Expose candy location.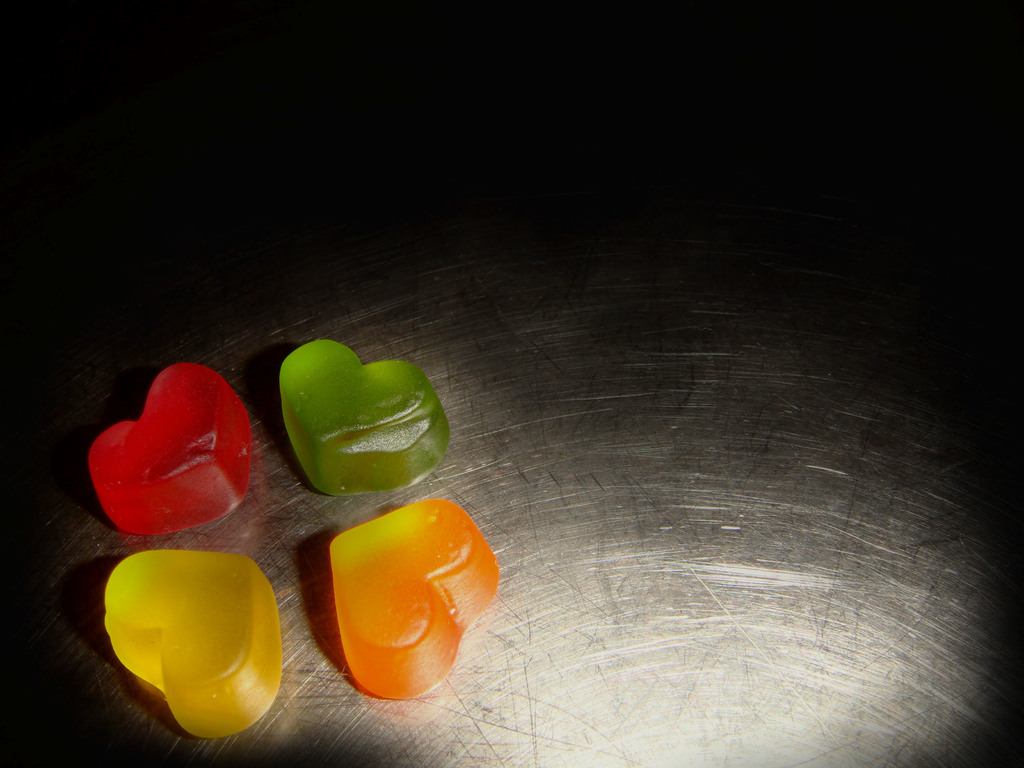
Exposed at bbox=(85, 359, 257, 535).
